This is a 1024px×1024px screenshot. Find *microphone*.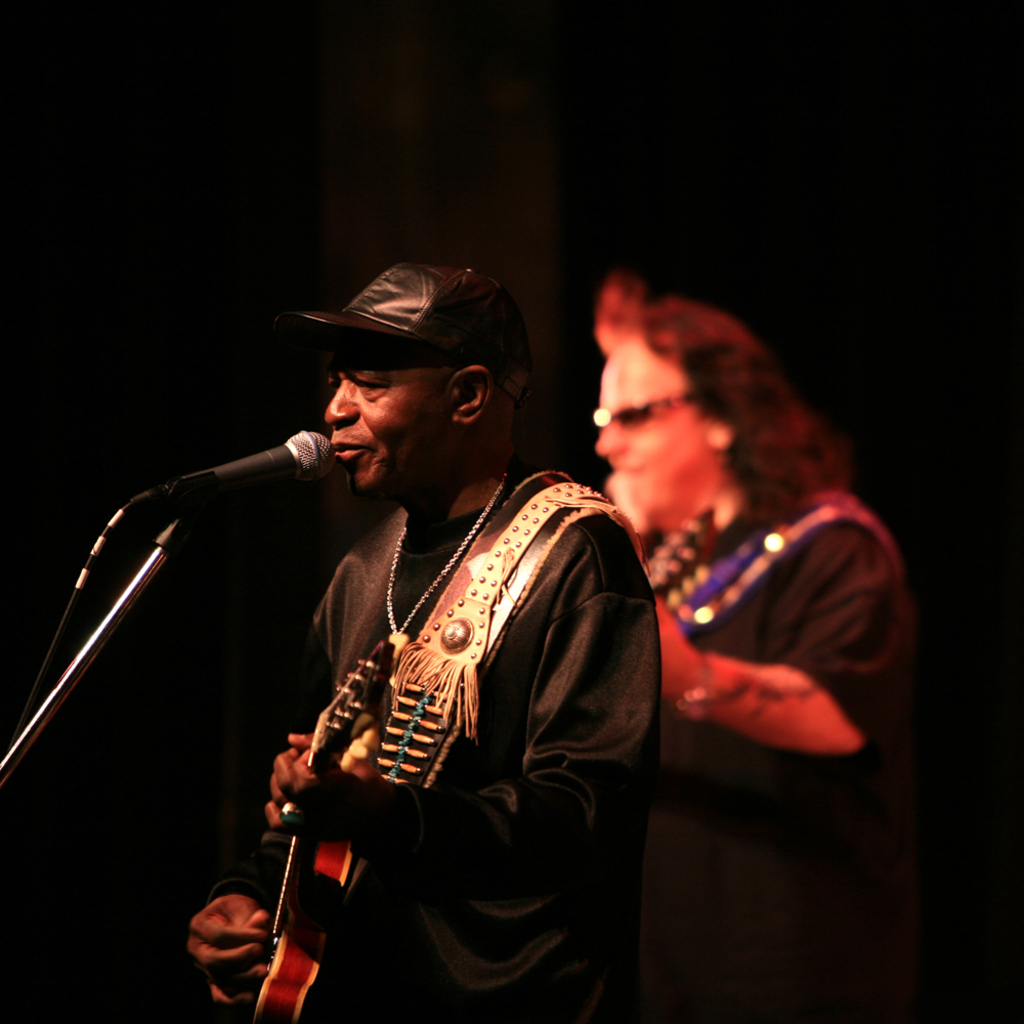
Bounding box: 174 426 335 536.
